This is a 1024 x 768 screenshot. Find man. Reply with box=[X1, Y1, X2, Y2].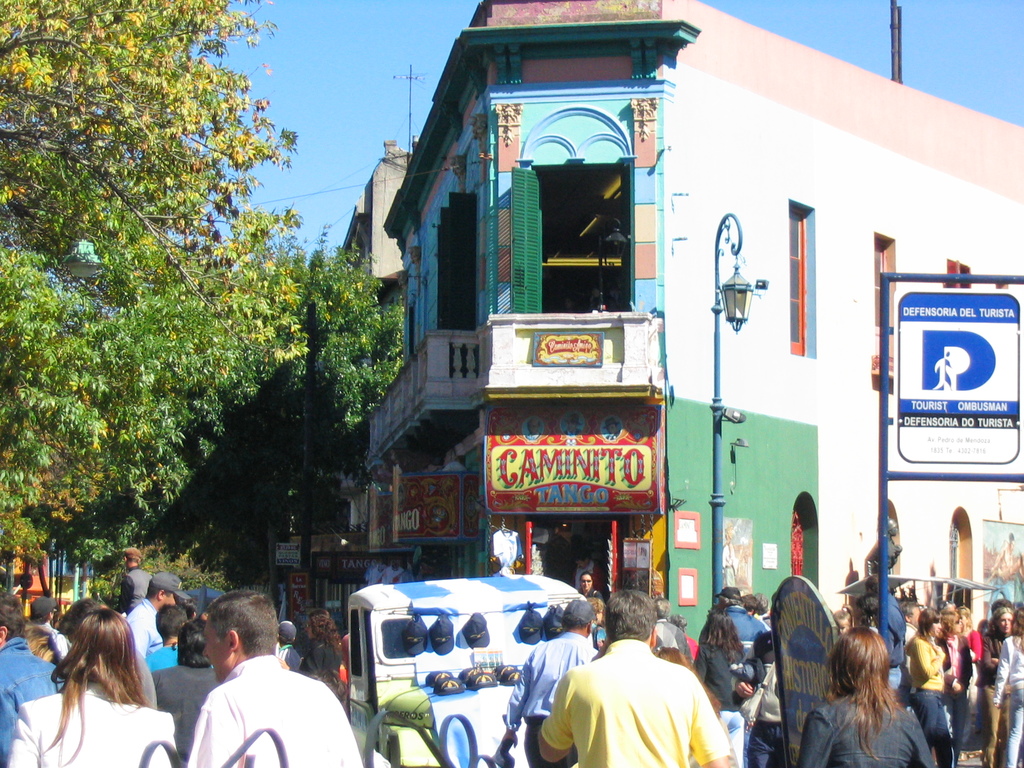
box=[898, 598, 922, 684].
